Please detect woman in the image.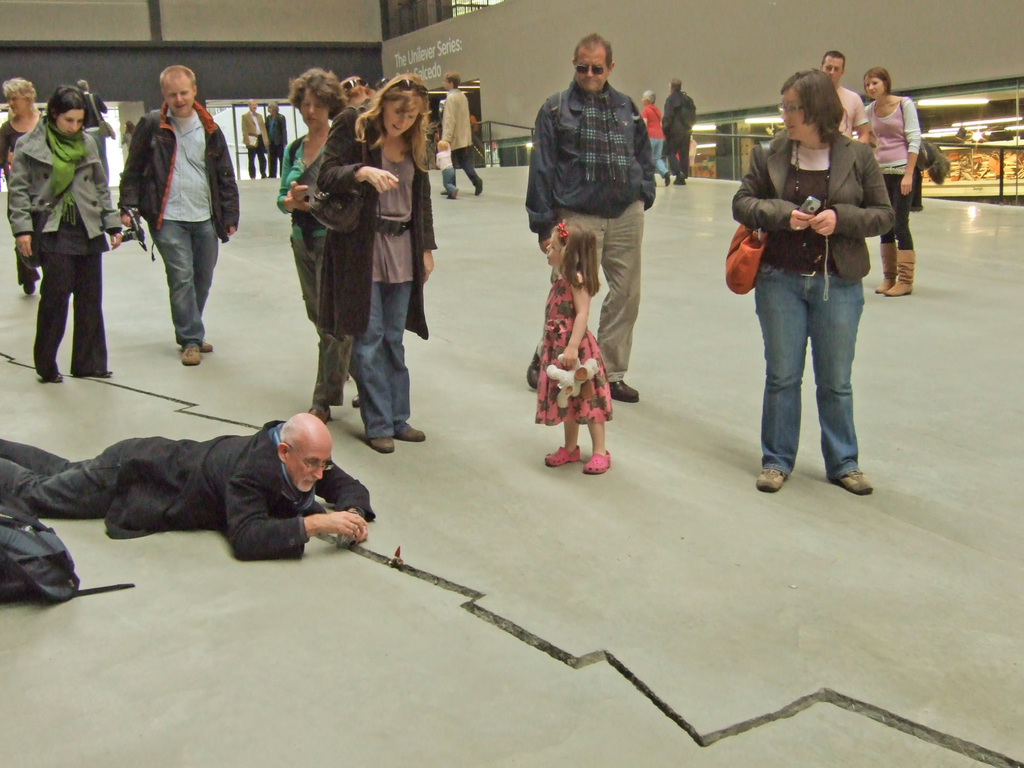
{"left": 635, "top": 86, "right": 671, "bottom": 199}.
